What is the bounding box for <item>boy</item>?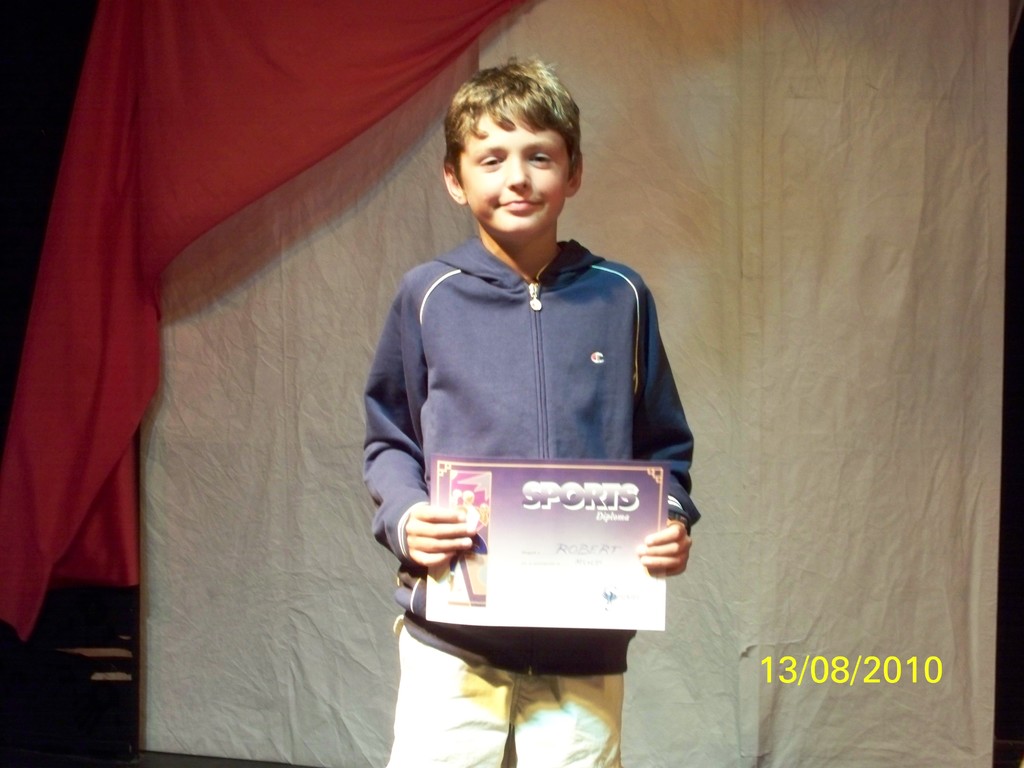
(346,79,682,767).
